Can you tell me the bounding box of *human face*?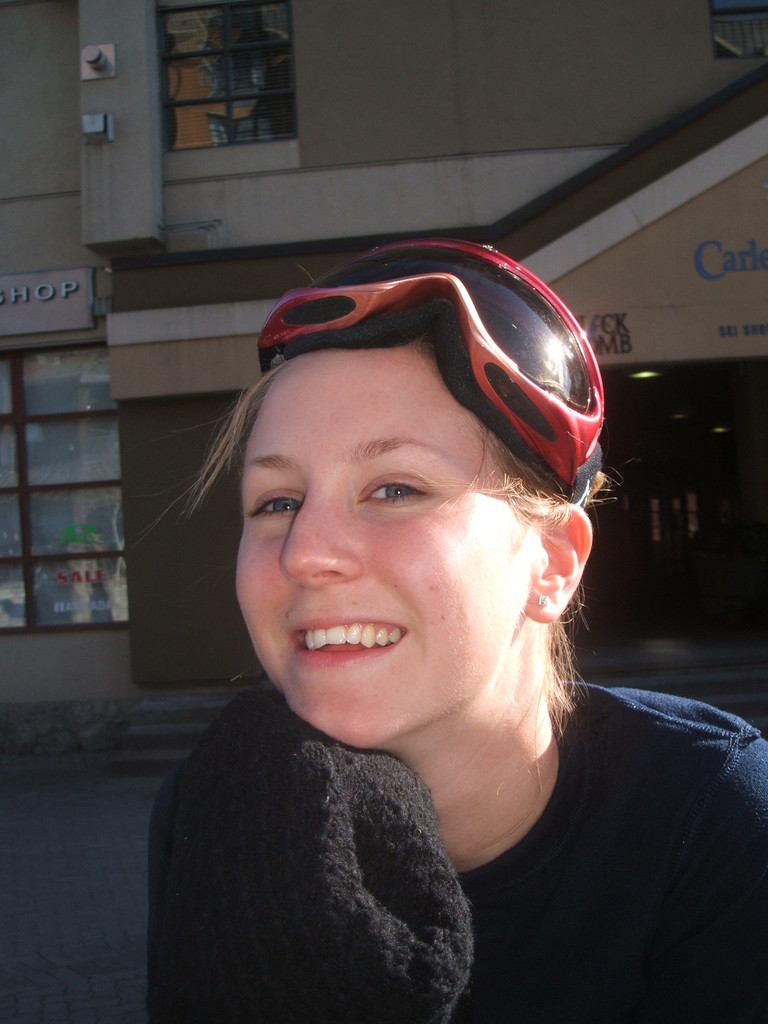
{"x1": 236, "y1": 344, "x2": 522, "y2": 748}.
